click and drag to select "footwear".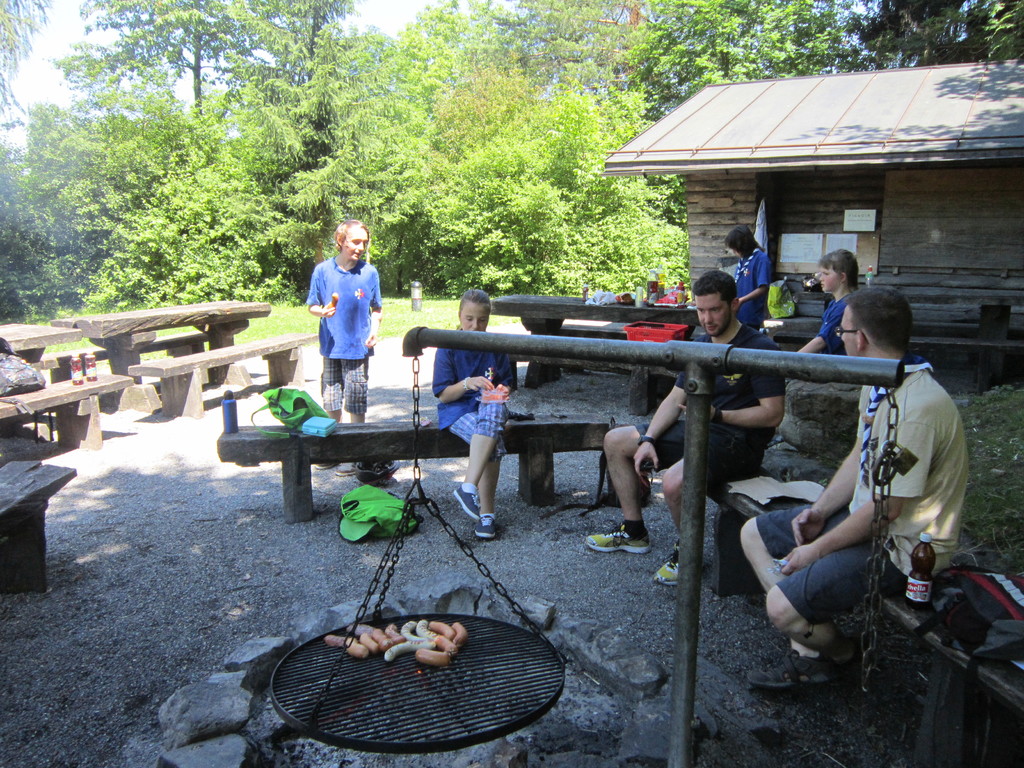
Selection: left=474, top=515, right=499, bottom=541.
